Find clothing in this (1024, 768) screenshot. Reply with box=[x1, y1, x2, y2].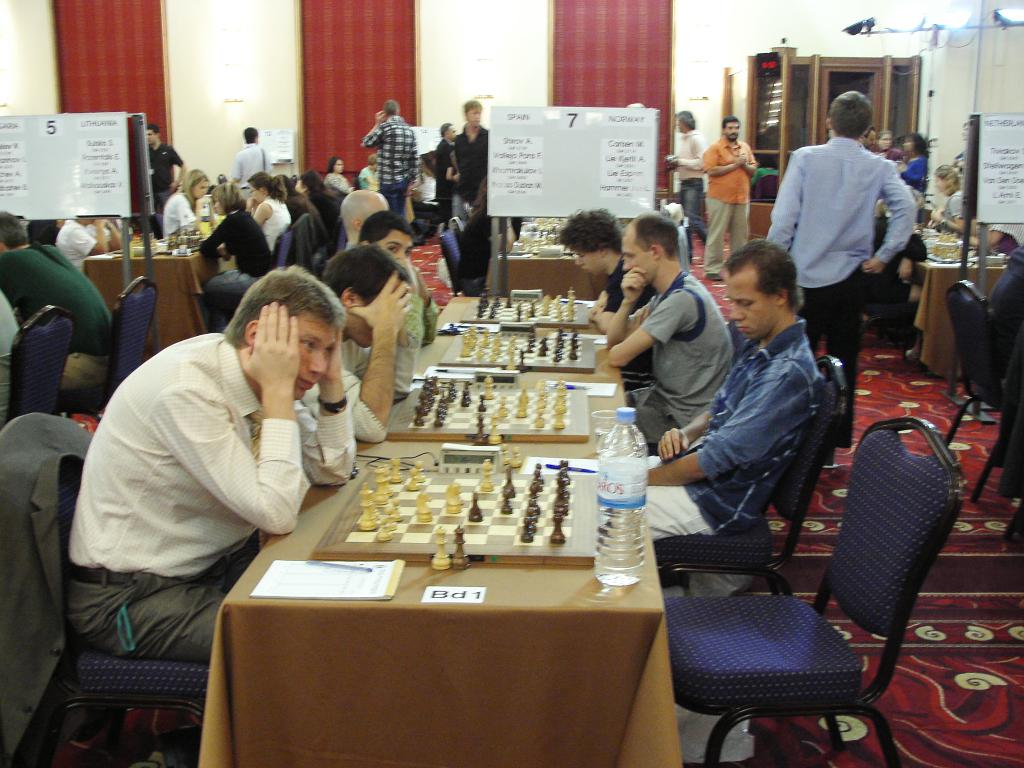
box=[457, 129, 488, 225].
